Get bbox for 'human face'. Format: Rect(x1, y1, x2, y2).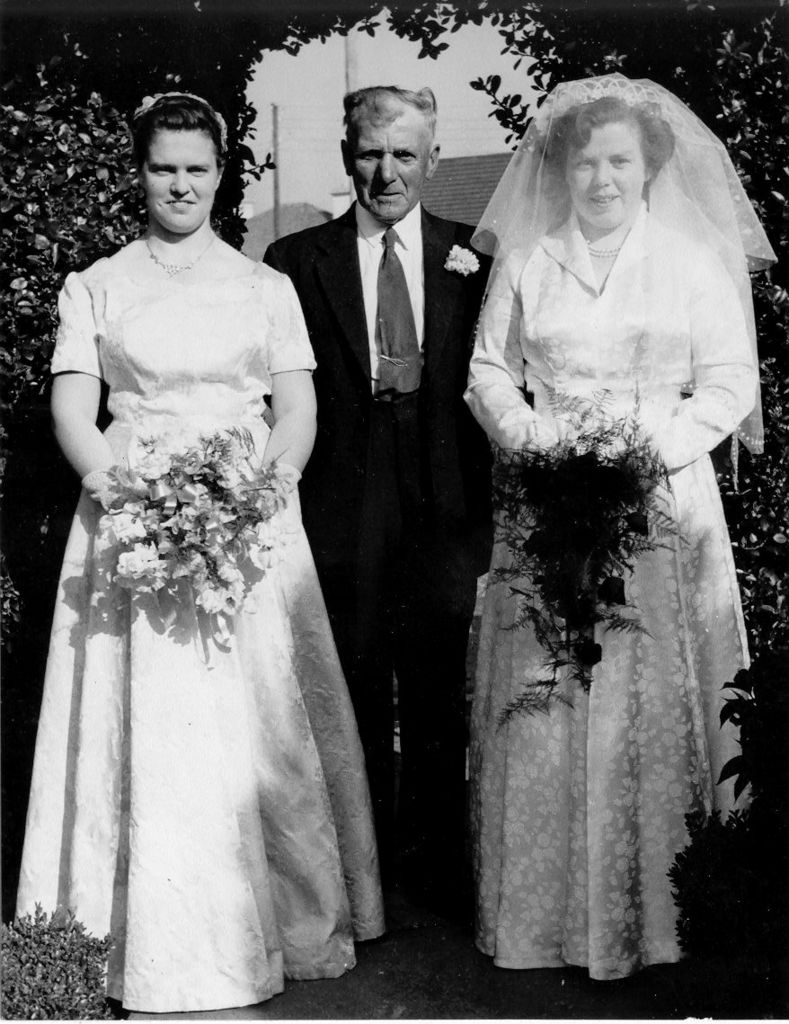
Rect(570, 128, 647, 234).
